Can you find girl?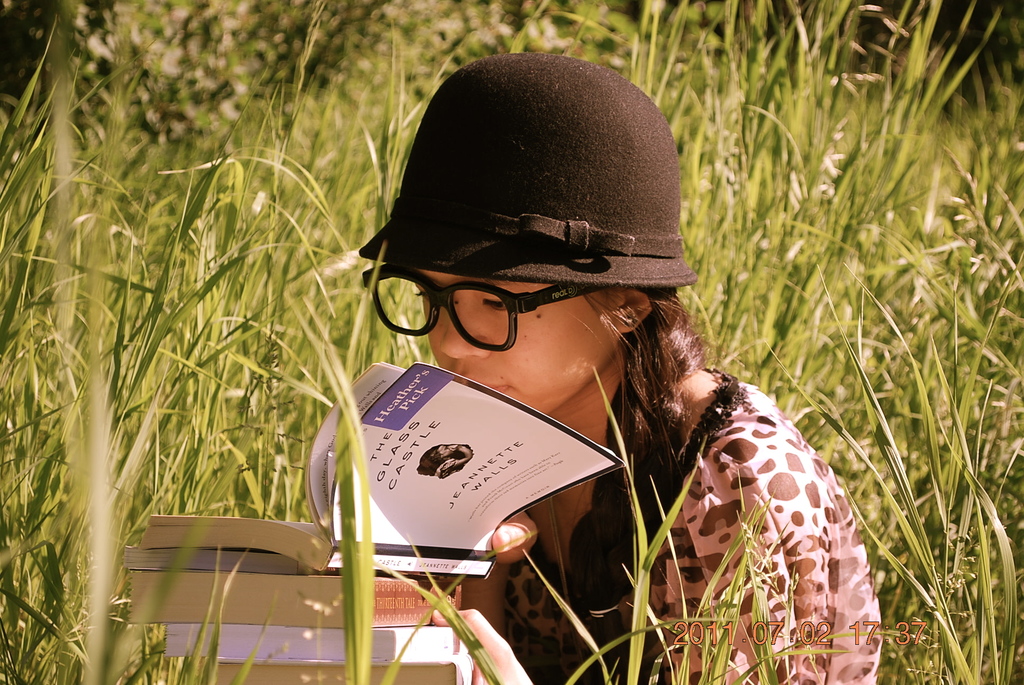
Yes, bounding box: bbox=[347, 44, 880, 684].
